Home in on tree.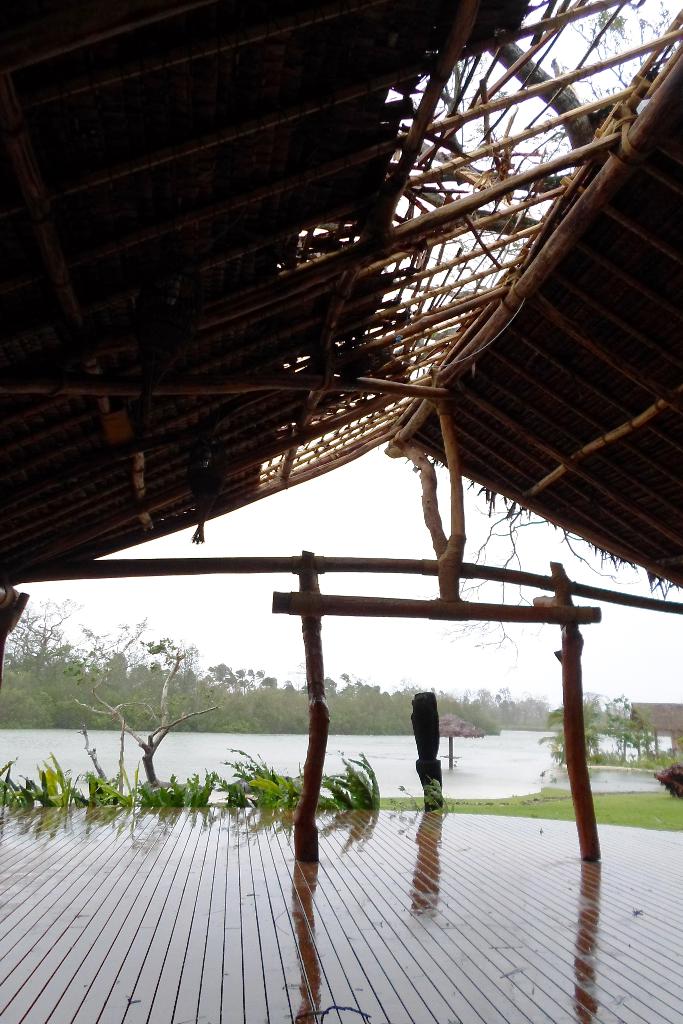
Homed in at 324:678:341:694.
